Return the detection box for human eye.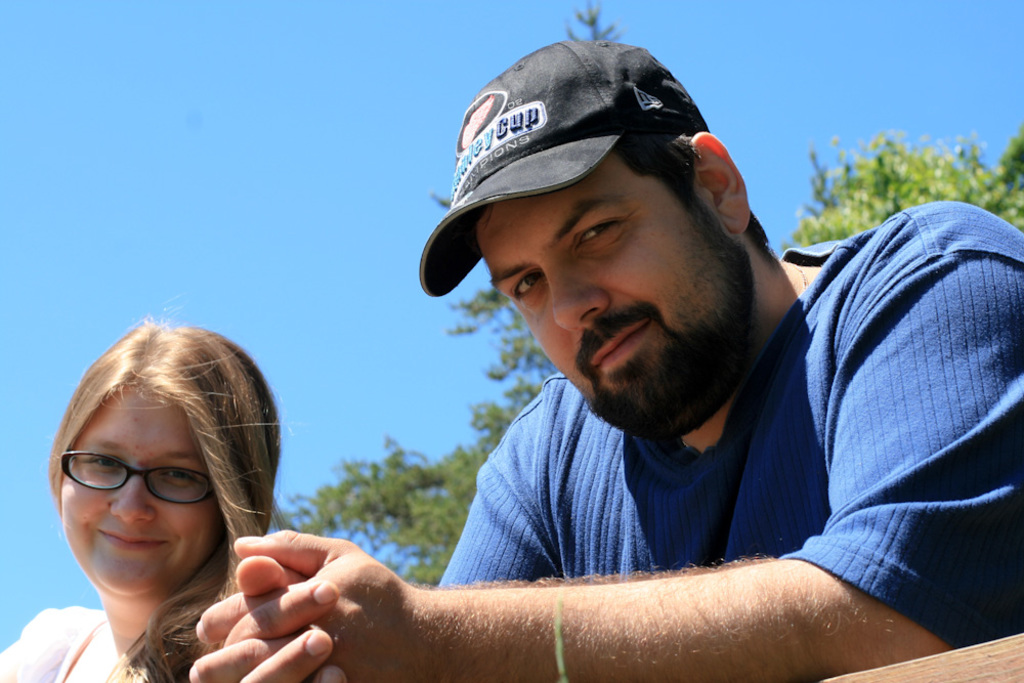
513,271,546,302.
